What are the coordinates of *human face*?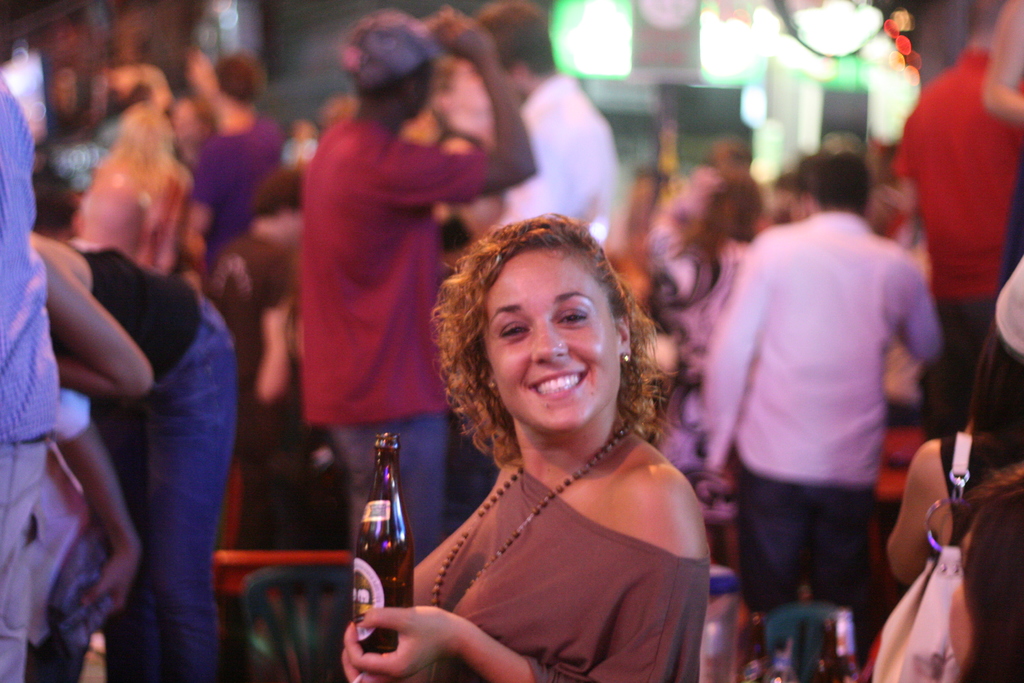
bbox=[489, 247, 623, 429].
